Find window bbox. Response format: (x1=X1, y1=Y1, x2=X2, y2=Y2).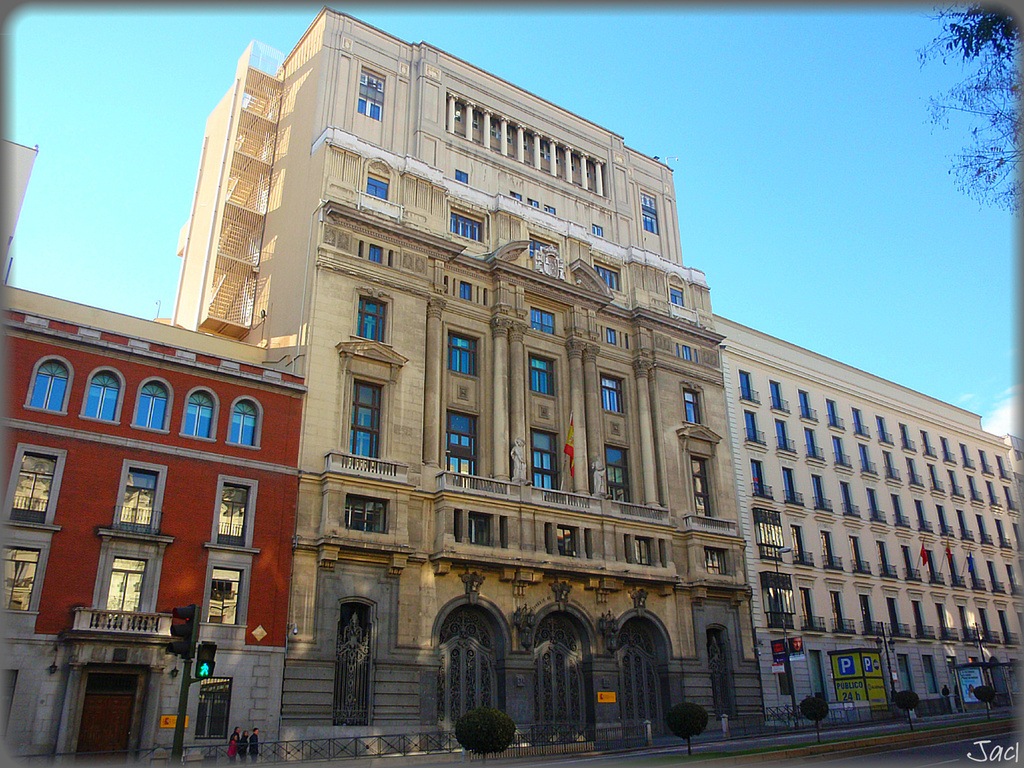
(x1=635, y1=540, x2=659, y2=562).
